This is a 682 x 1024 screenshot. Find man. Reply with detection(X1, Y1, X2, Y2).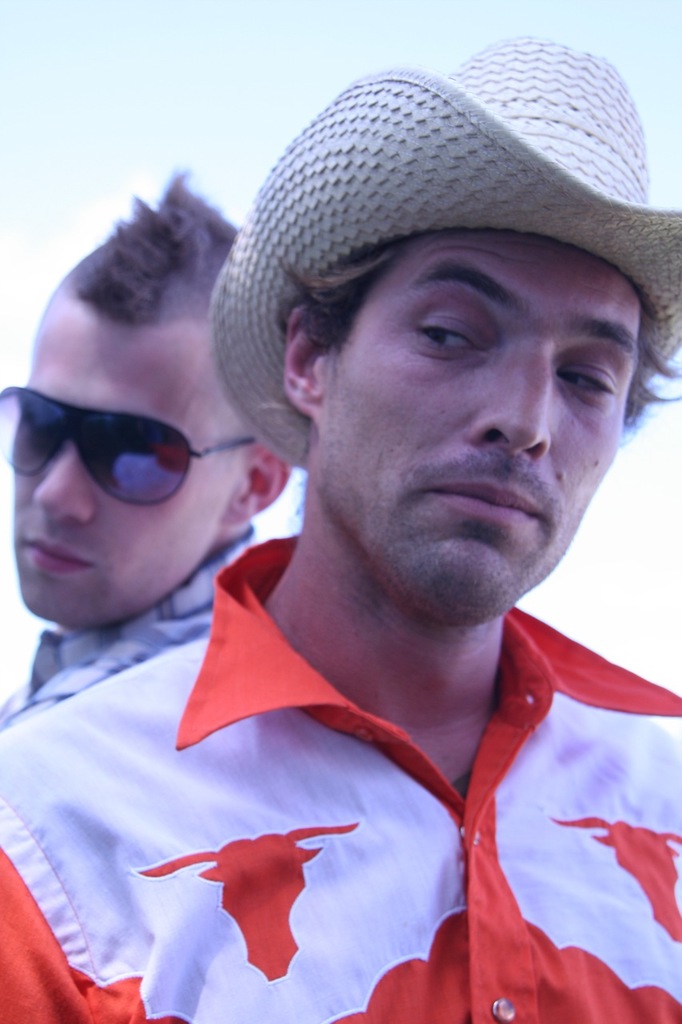
detection(0, 169, 294, 735).
